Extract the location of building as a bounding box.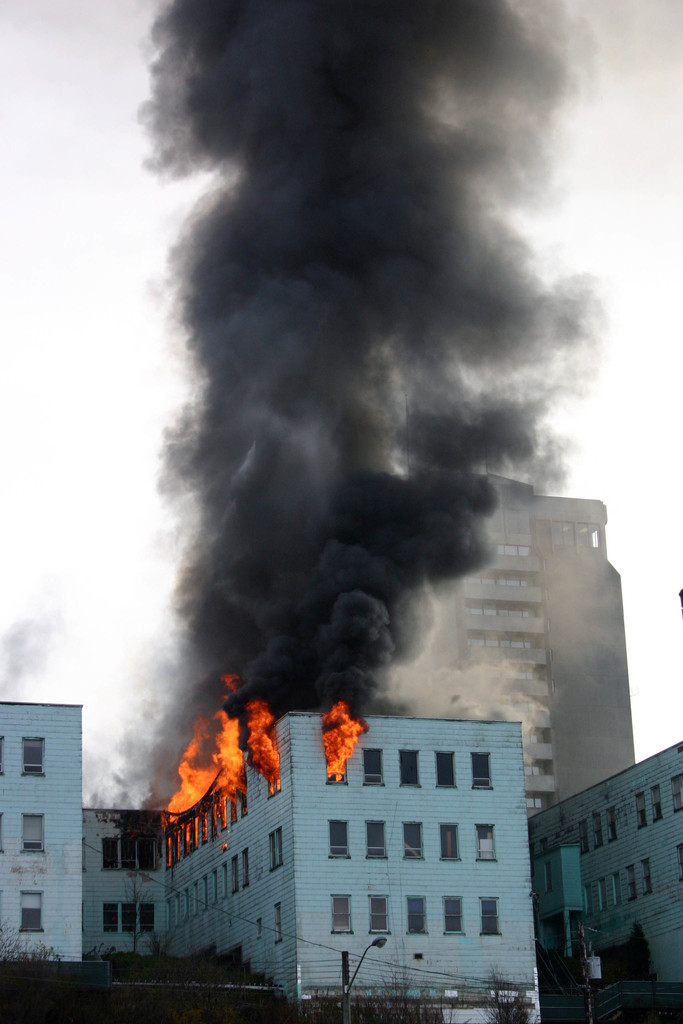
select_region(525, 743, 682, 986).
